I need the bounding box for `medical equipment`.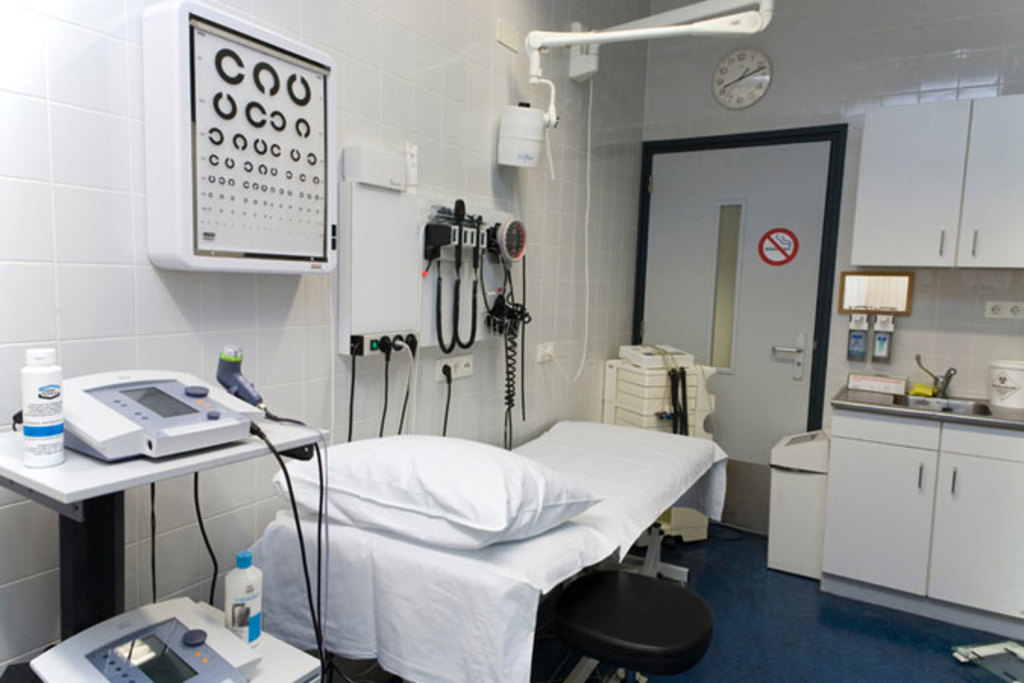
Here it is: Rect(326, 144, 540, 452).
